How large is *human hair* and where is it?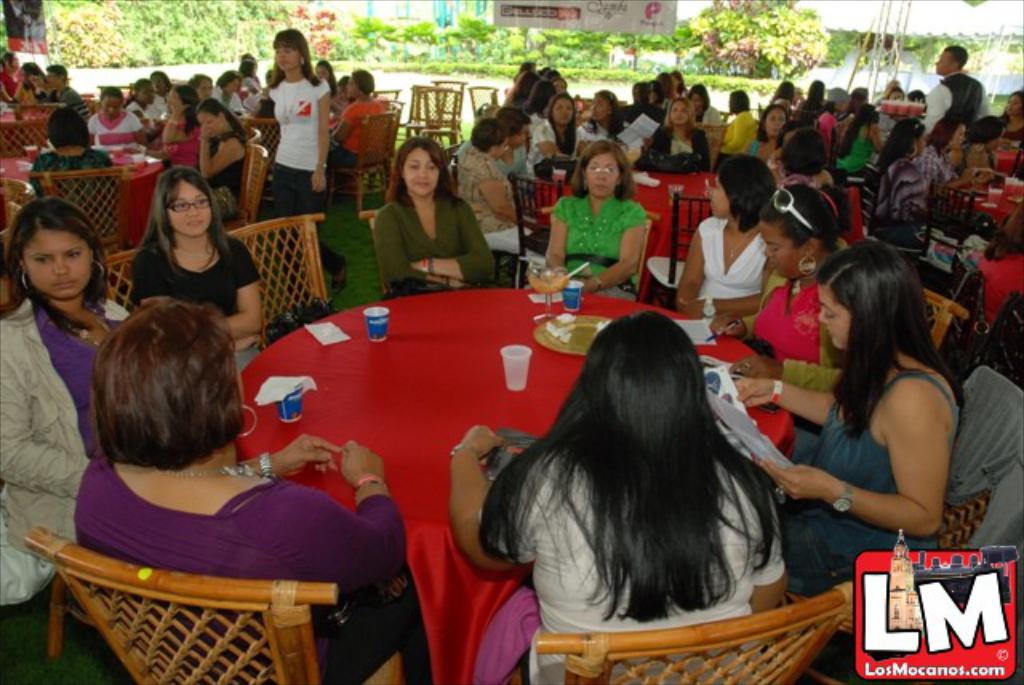
Bounding box: (930,114,963,149).
